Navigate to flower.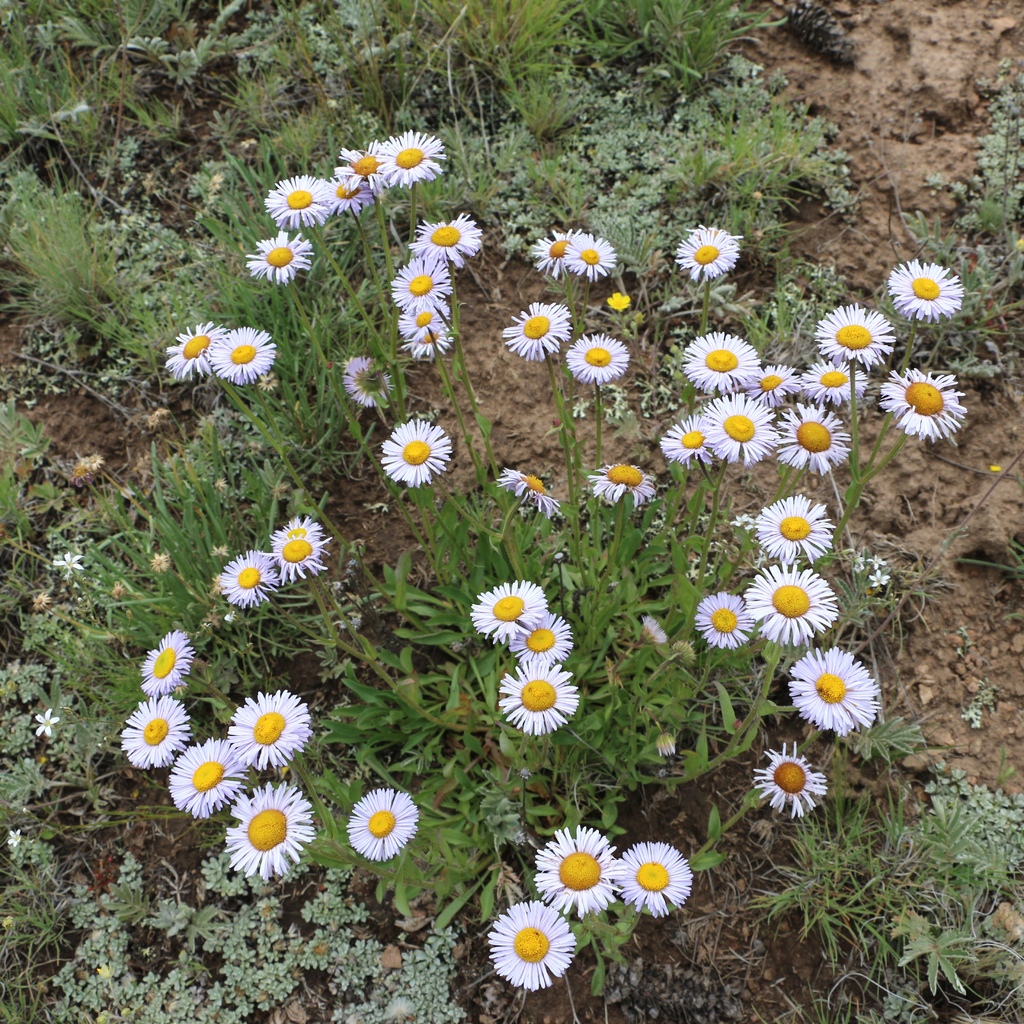
Navigation target: detection(212, 321, 274, 389).
